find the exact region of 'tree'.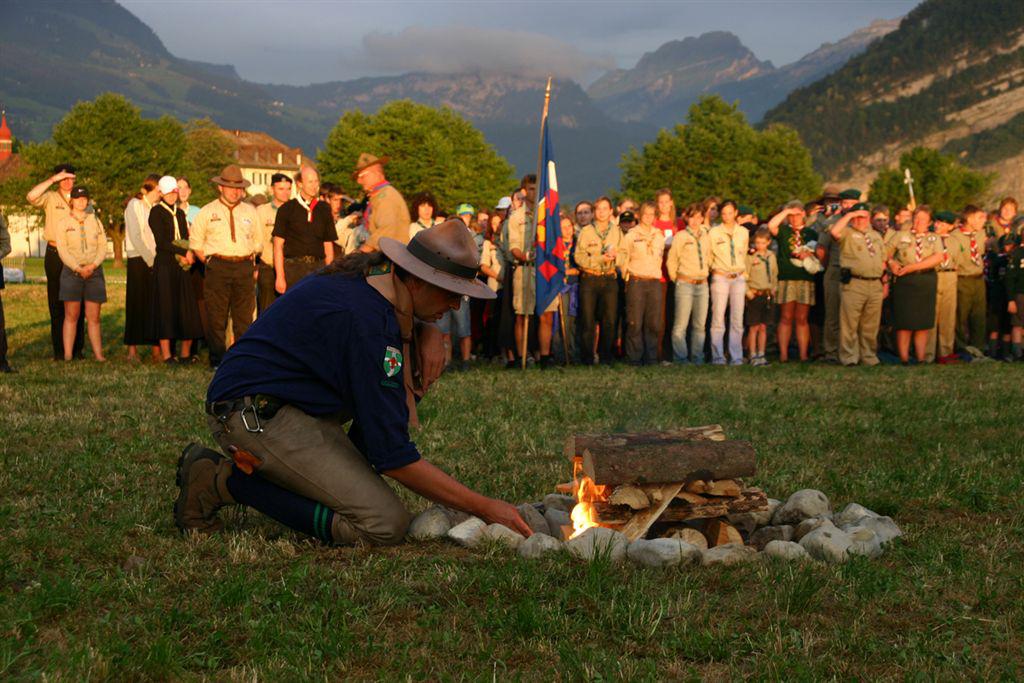
Exact region: <region>611, 93, 831, 200</region>.
